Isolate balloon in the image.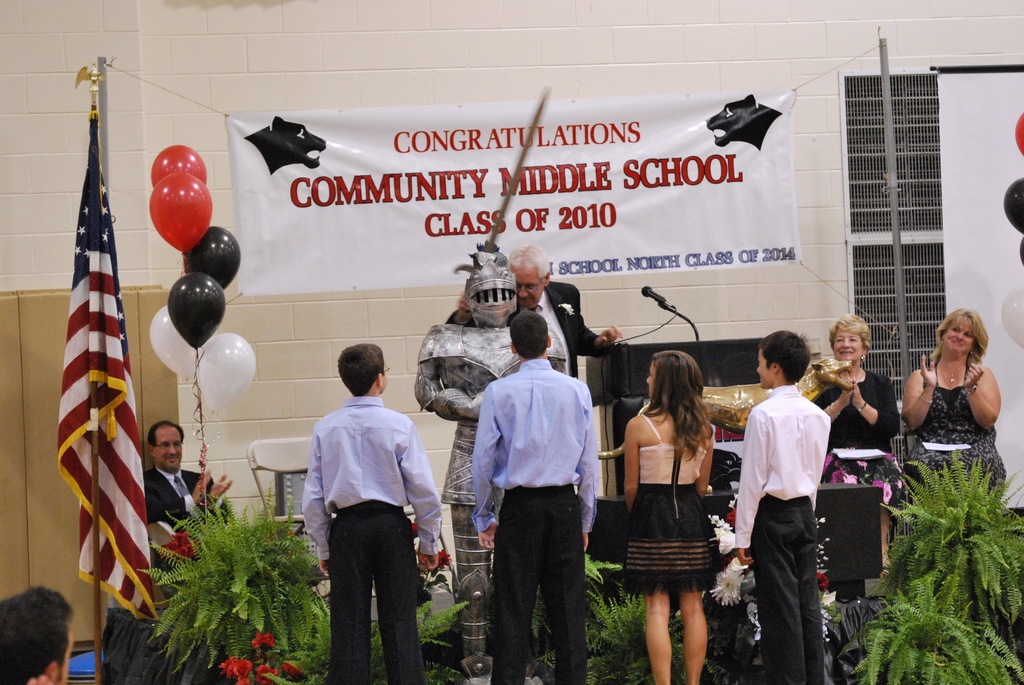
Isolated region: 152,148,209,189.
